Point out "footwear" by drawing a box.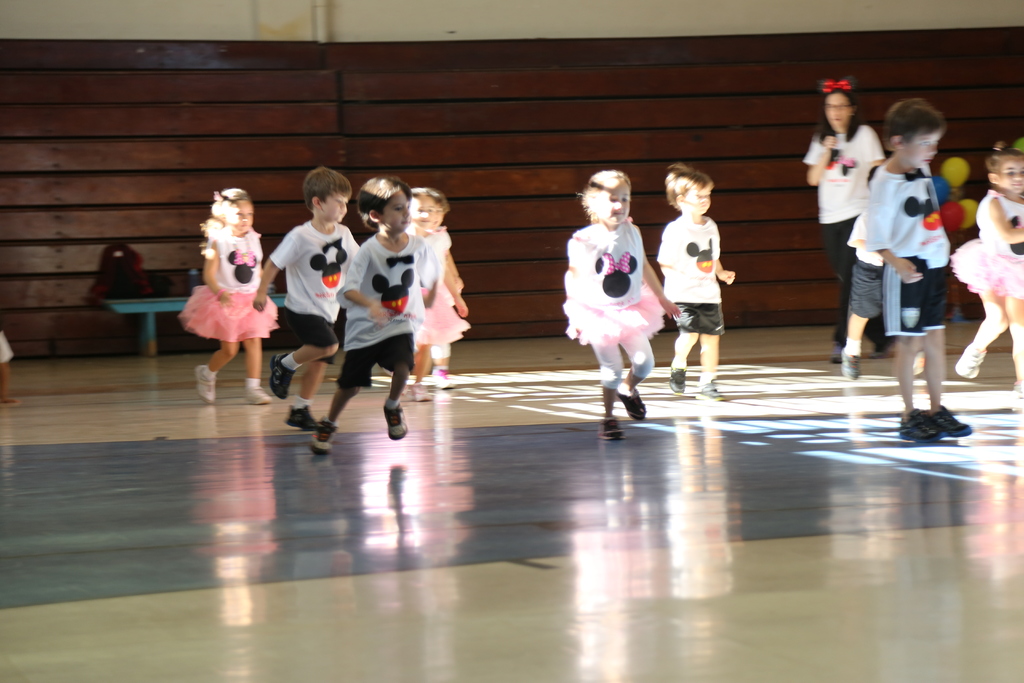
bbox=(698, 381, 723, 404).
